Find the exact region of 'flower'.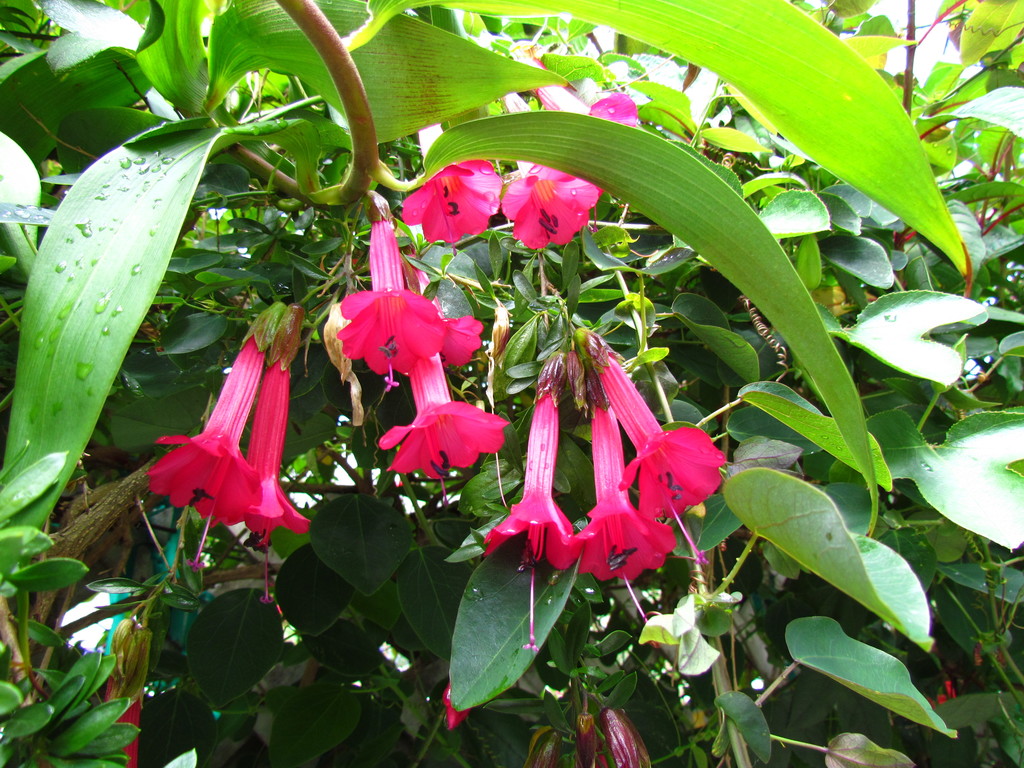
Exact region: detection(583, 396, 680, 644).
